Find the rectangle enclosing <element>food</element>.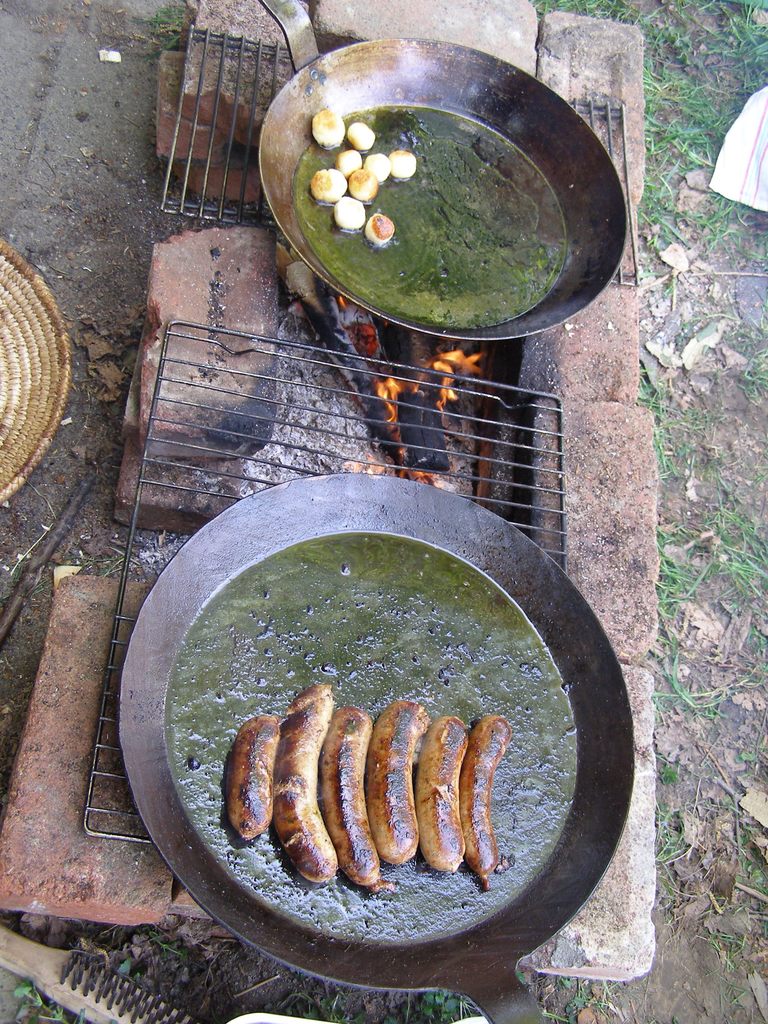
<region>308, 111, 413, 247</region>.
